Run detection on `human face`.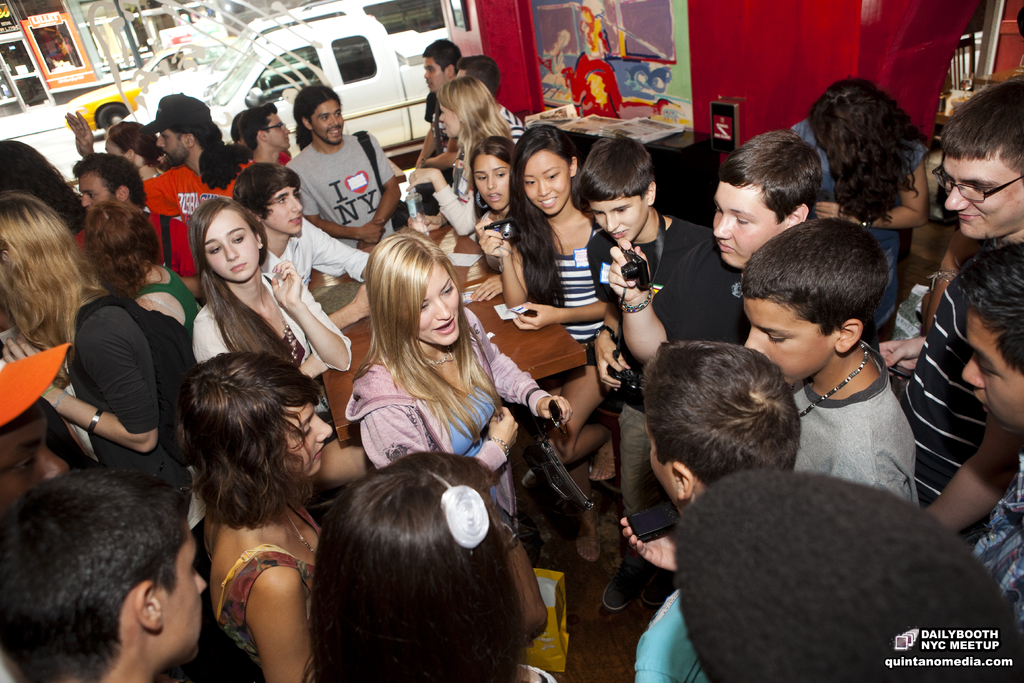
Result: (x1=287, y1=402, x2=335, y2=473).
